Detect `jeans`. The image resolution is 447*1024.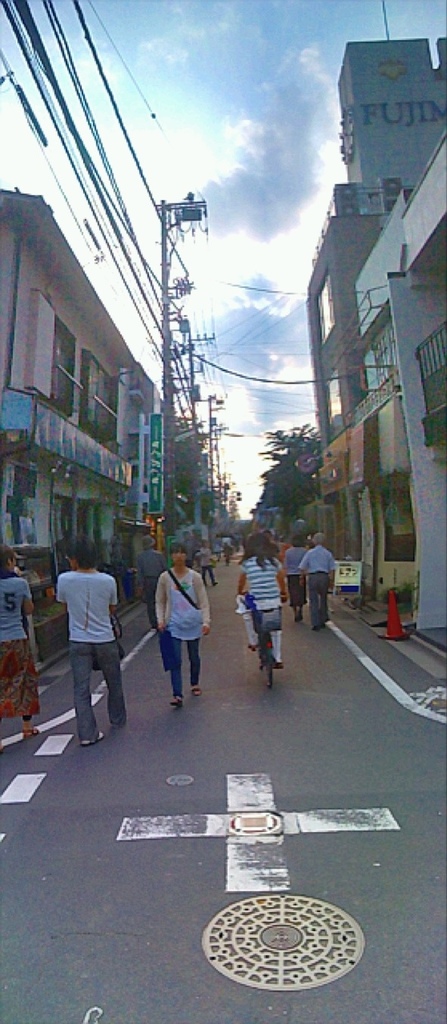
(168, 637, 200, 697).
